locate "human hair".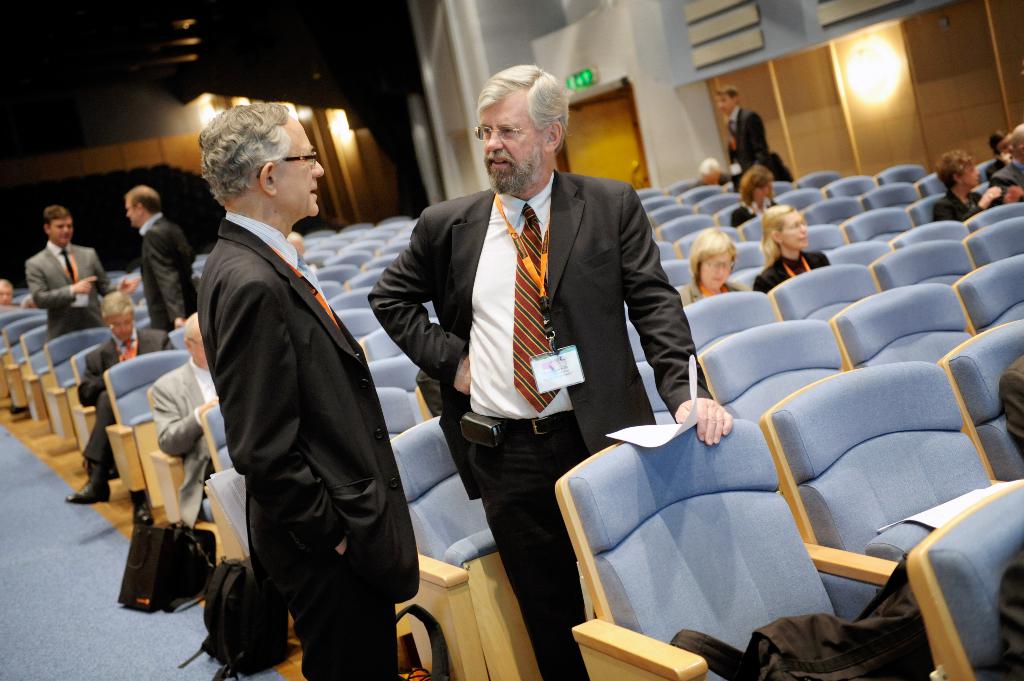
Bounding box: [x1=739, y1=161, x2=772, y2=212].
